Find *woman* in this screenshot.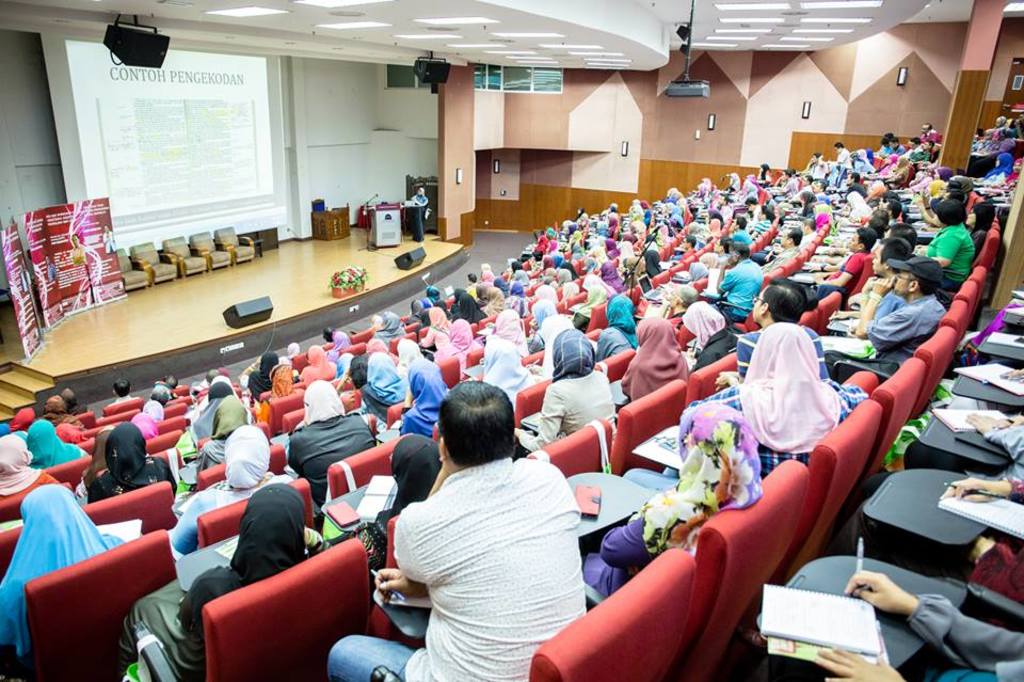
The bounding box for *woman* is region(598, 290, 635, 354).
